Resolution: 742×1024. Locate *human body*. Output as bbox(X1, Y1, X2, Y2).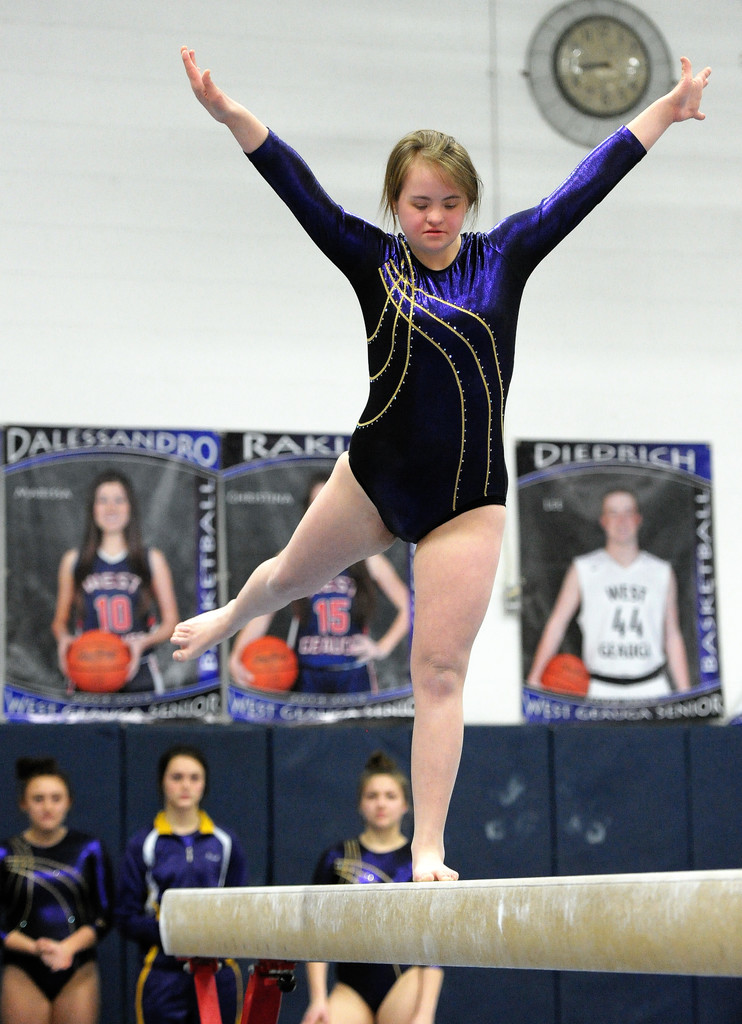
bbox(199, 6, 605, 906).
